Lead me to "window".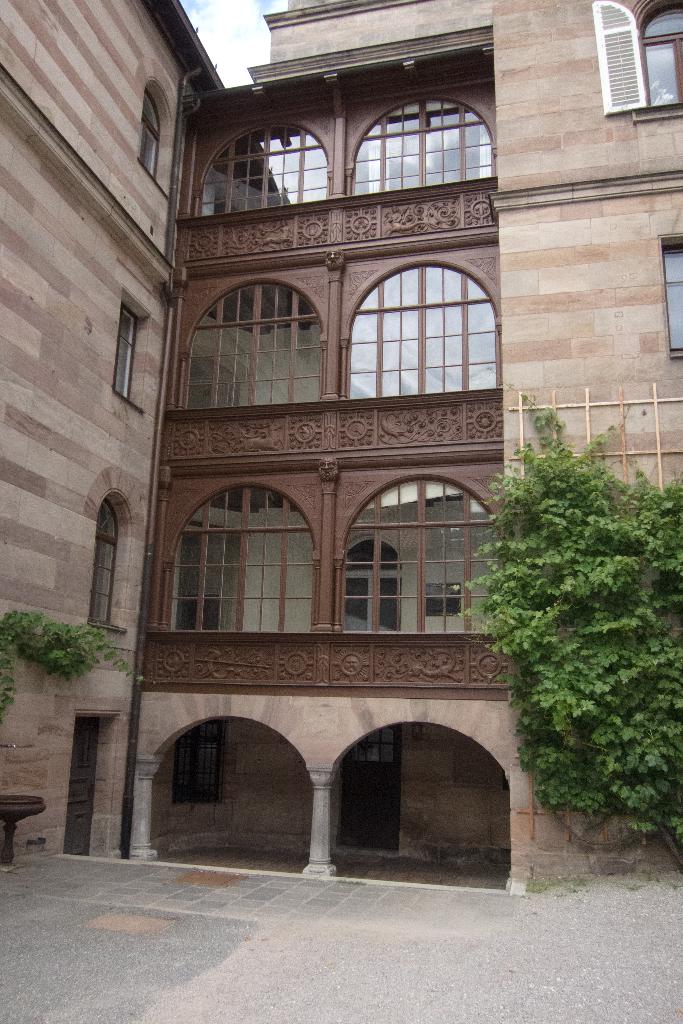
Lead to crop(344, 268, 496, 406).
